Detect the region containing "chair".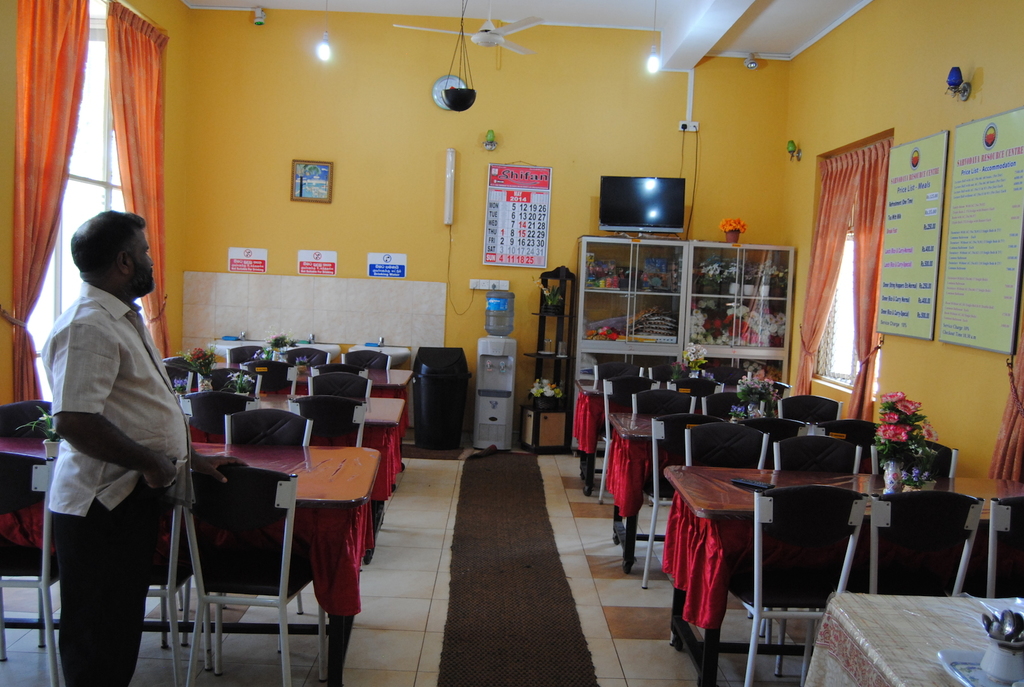
Rect(309, 375, 372, 396).
